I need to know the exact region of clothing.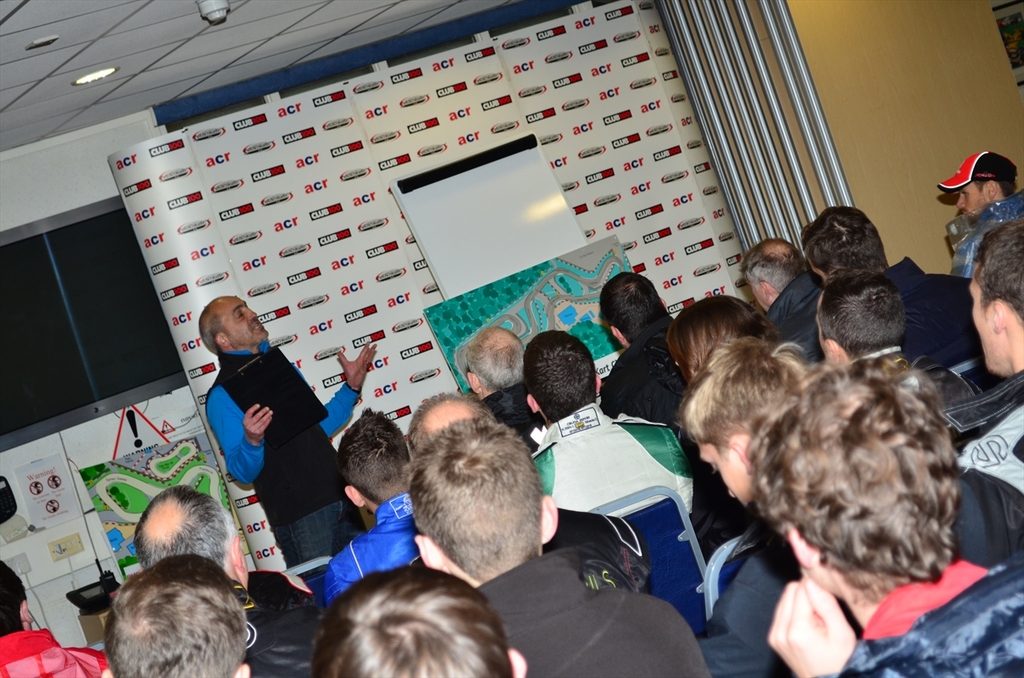
Region: left=322, top=493, right=426, bottom=610.
